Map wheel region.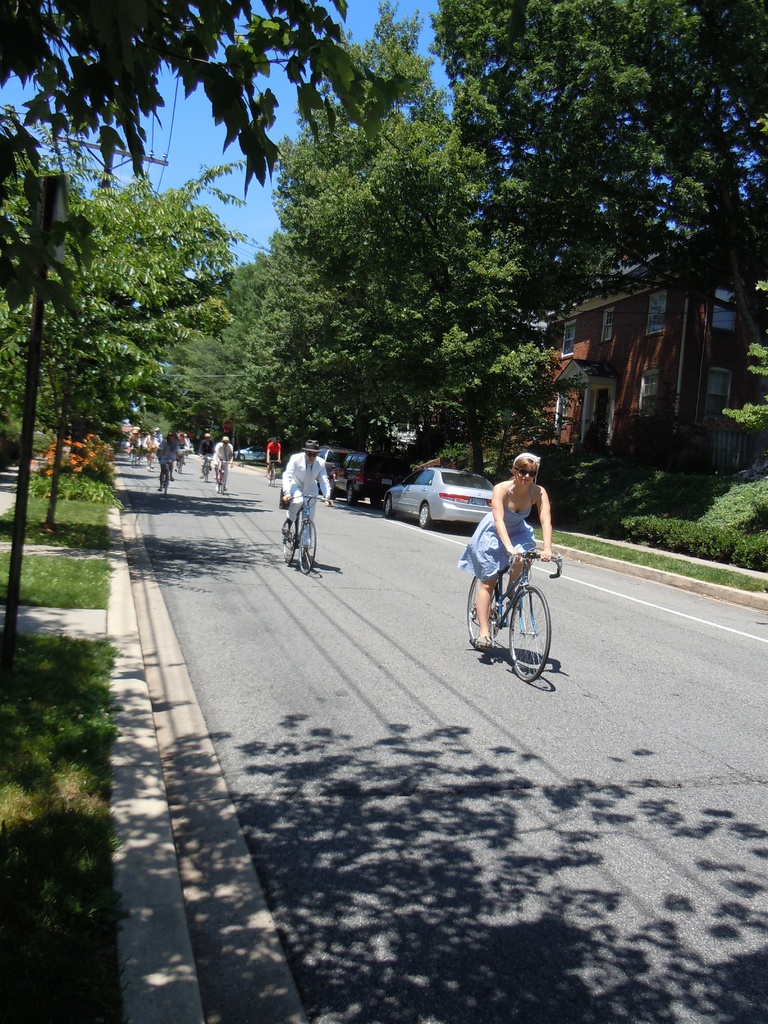
Mapped to {"x1": 348, "y1": 480, "x2": 359, "y2": 504}.
